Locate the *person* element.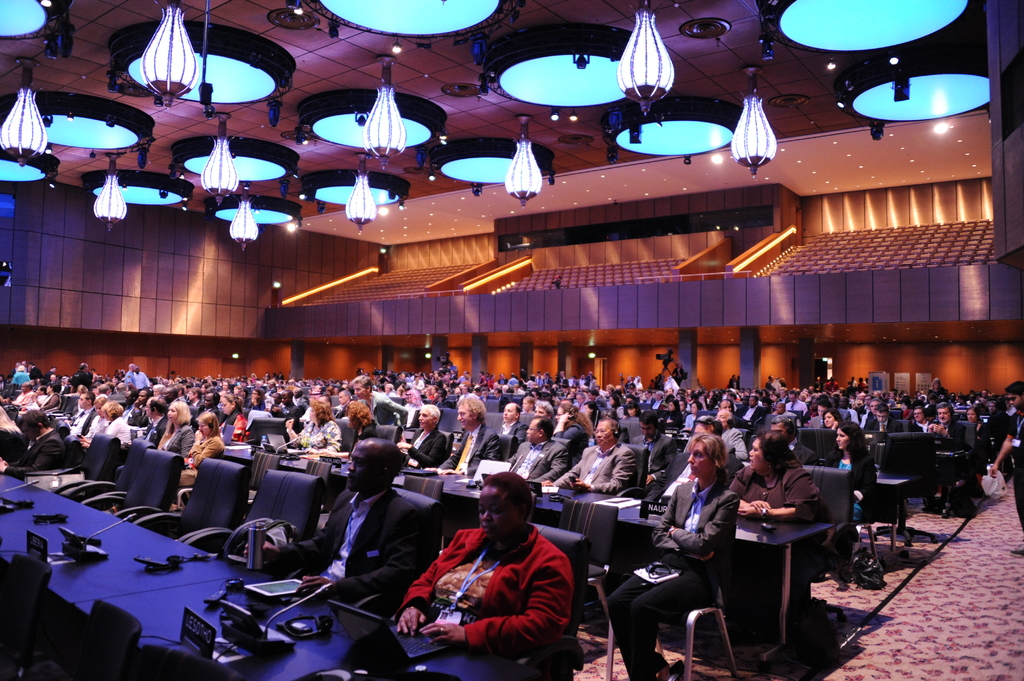
Element bbox: x1=838 y1=397 x2=858 y2=424.
